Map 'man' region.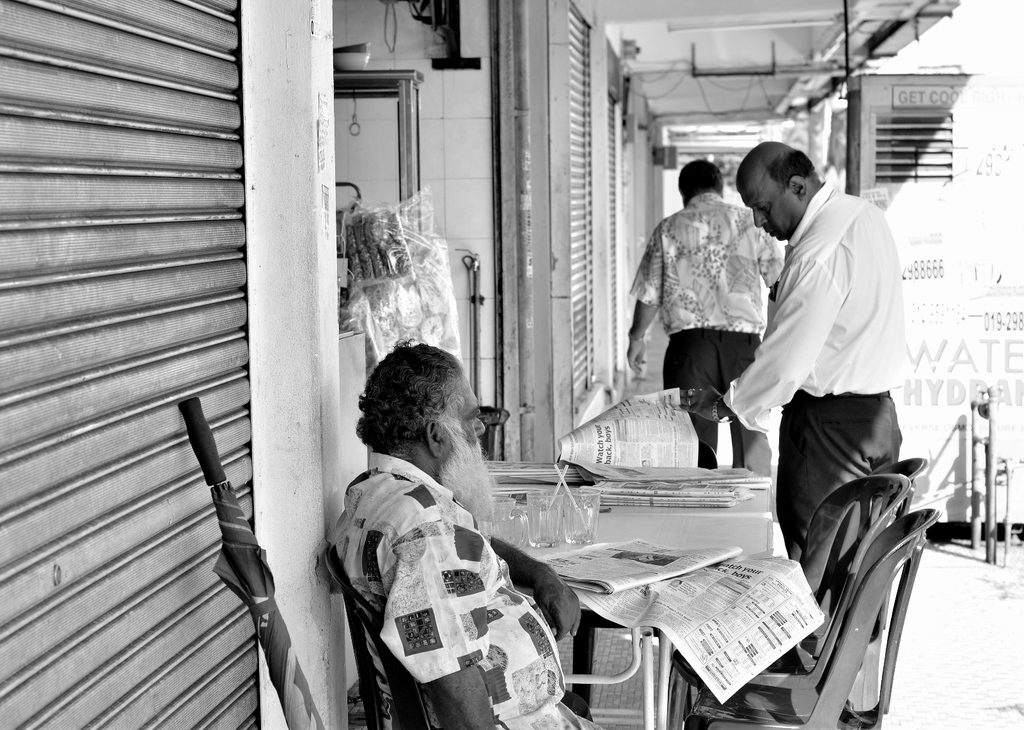
Mapped to (x1=671, y1=132, x2=908, y2=649).
